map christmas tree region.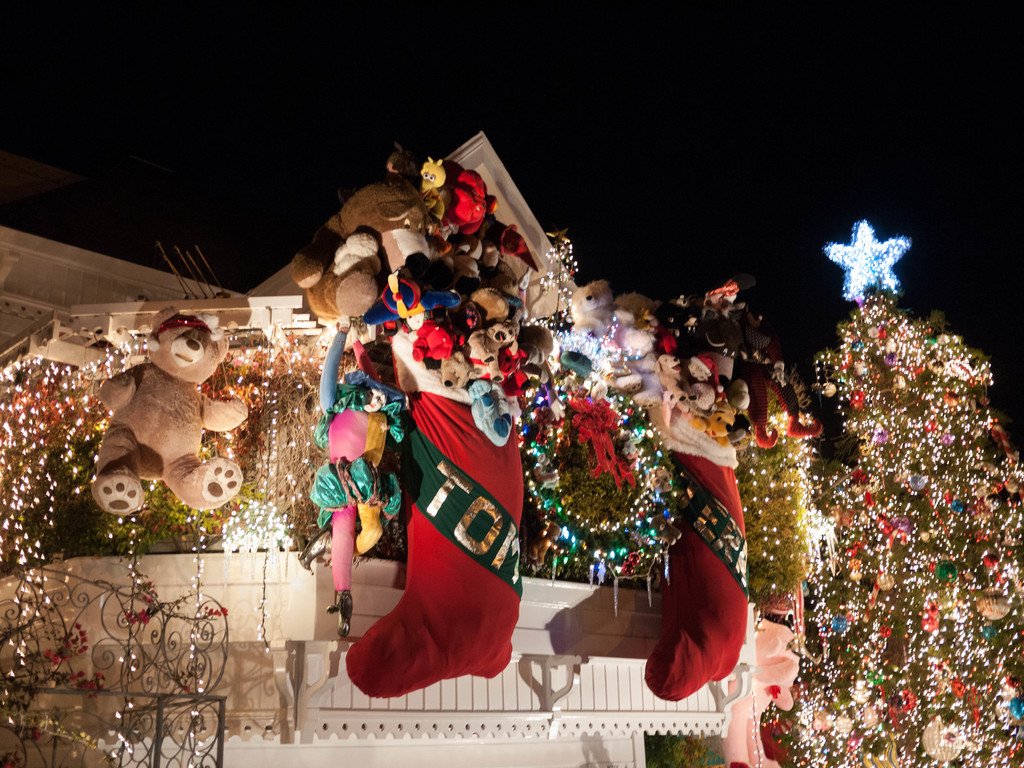
Mapped to {"x1": 774, "y1": 206, "x2": 1023, "y2": 767}.
